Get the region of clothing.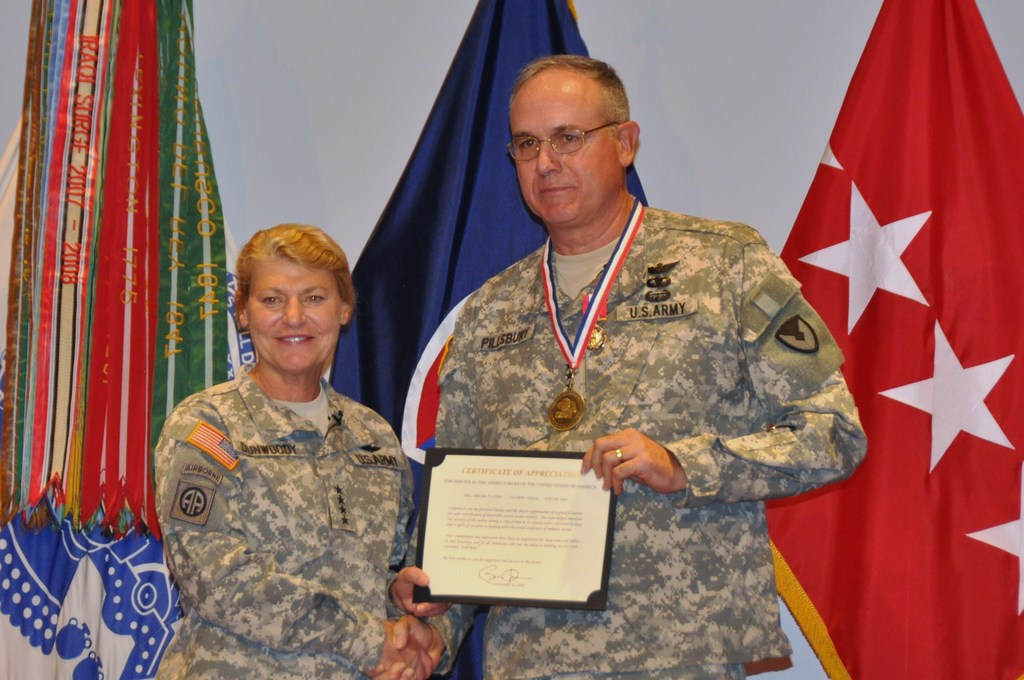
detection(137, 287, 417, 669).
